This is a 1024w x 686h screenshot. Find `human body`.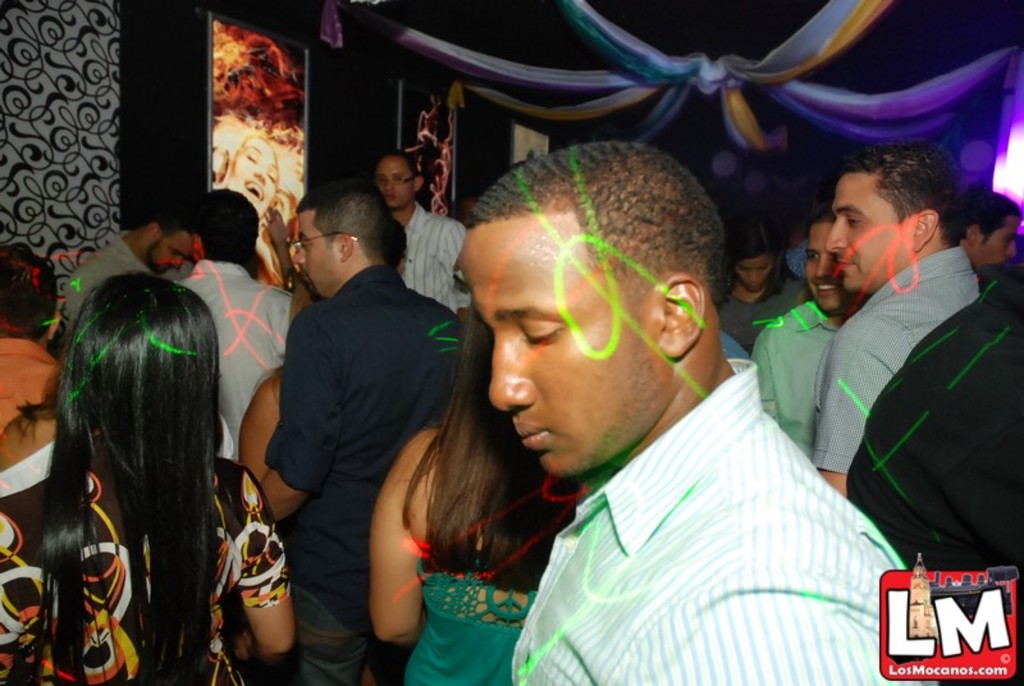
Bounding box: crop(0, 241, 58, 467).
